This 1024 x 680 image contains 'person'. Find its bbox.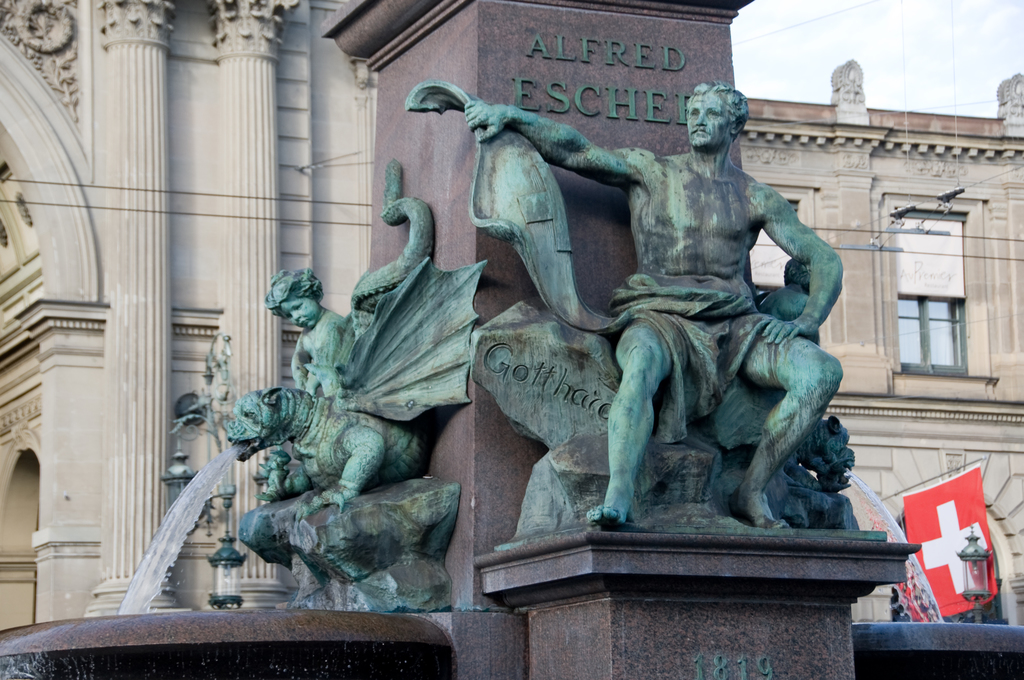
l=259, t=264, r=366, b=401.
